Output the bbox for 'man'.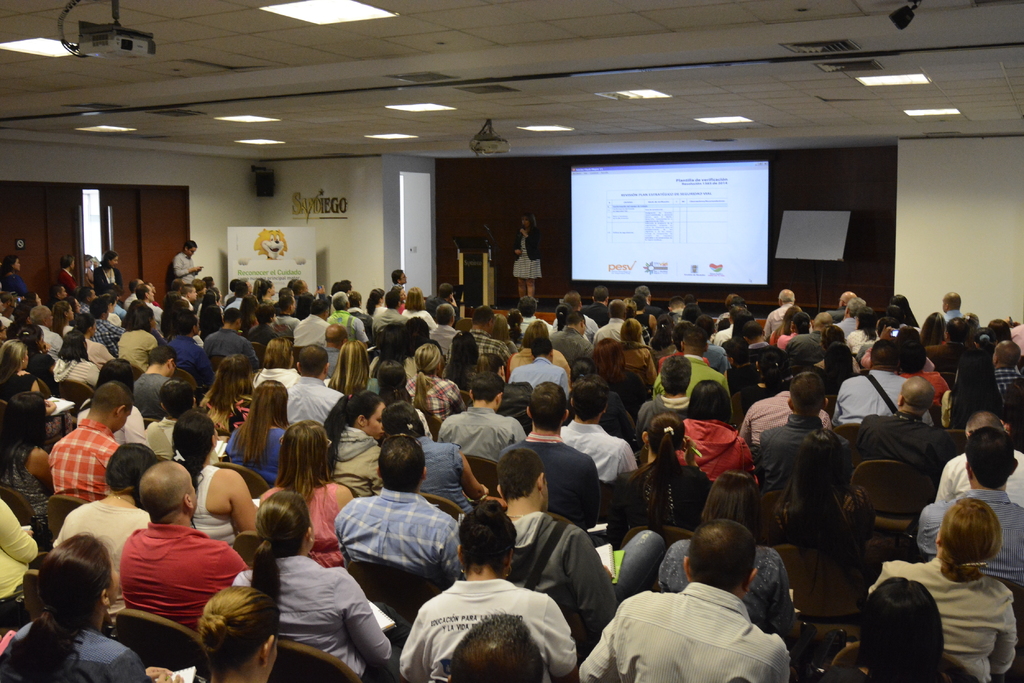
x1=860, y1=376, x2=945, y2=495.
